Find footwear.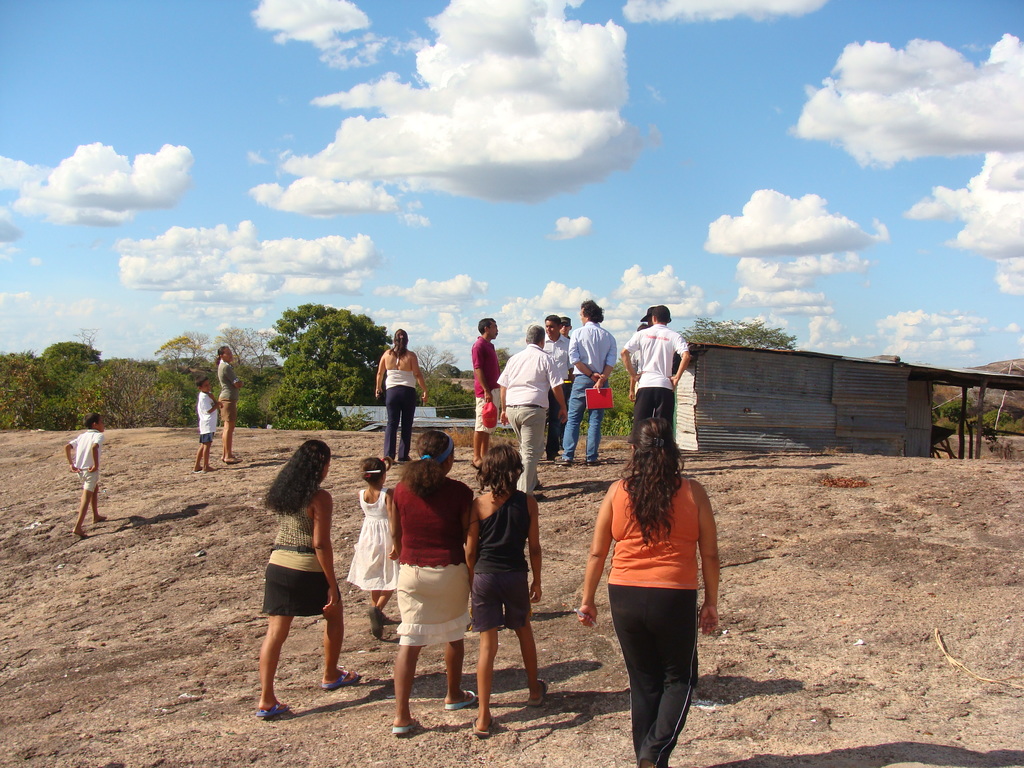
529,680,547,703.
